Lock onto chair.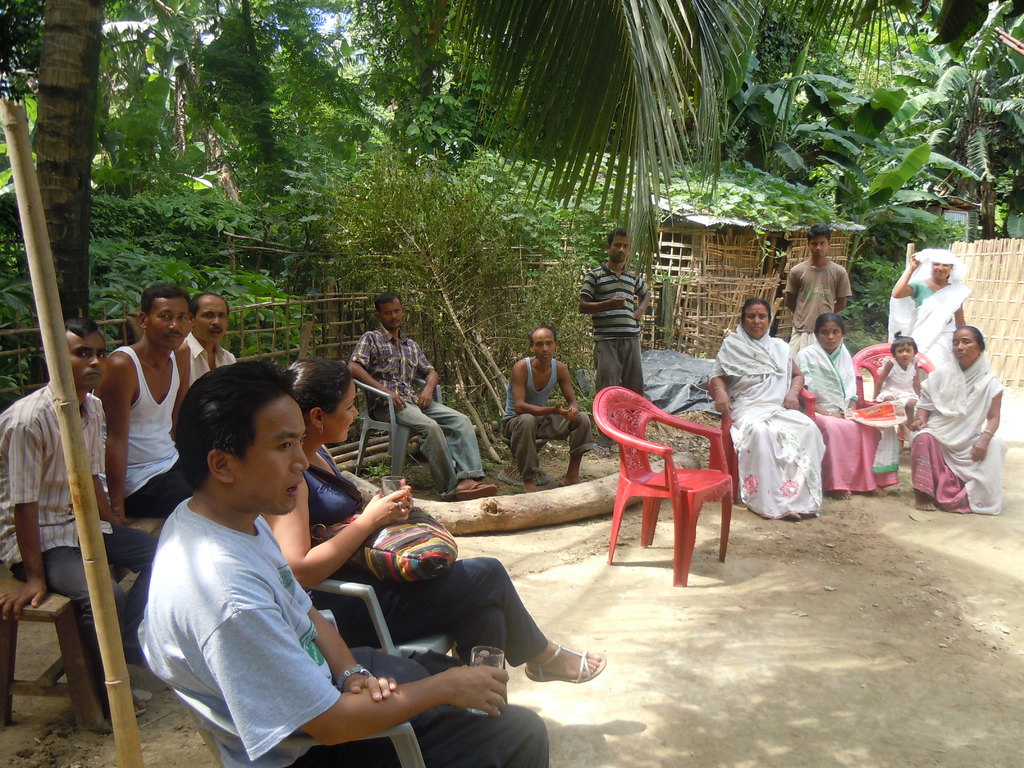
Locked: 170,607,429,767.
